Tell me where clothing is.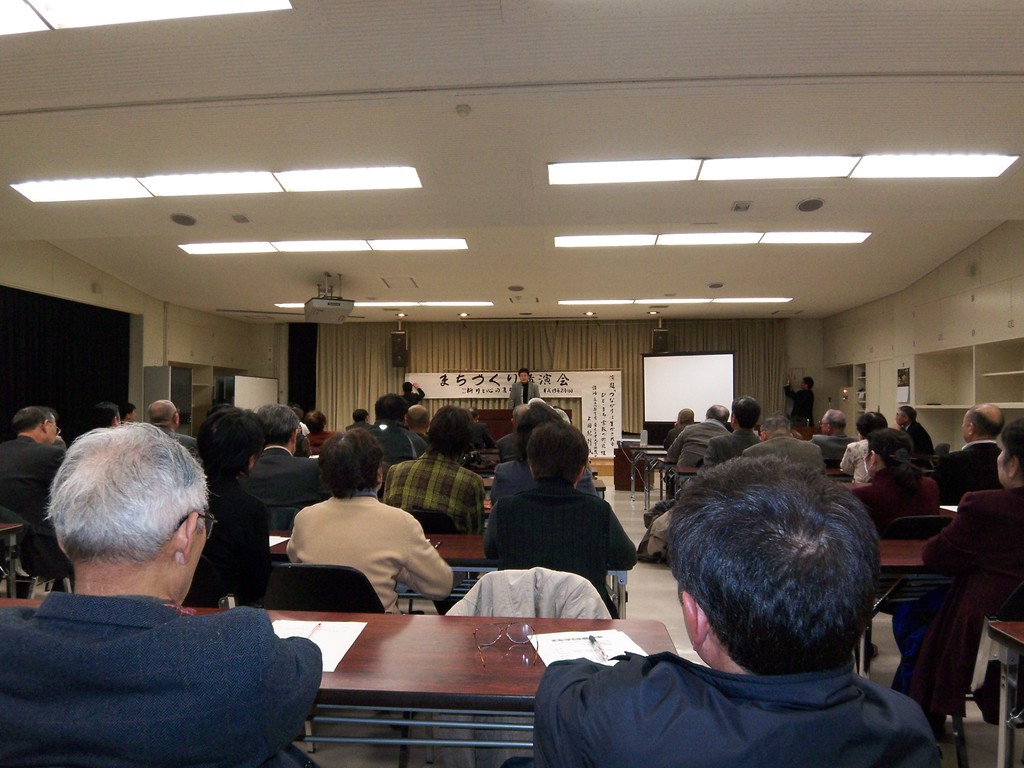
clothing is at (20,556,322,766).
